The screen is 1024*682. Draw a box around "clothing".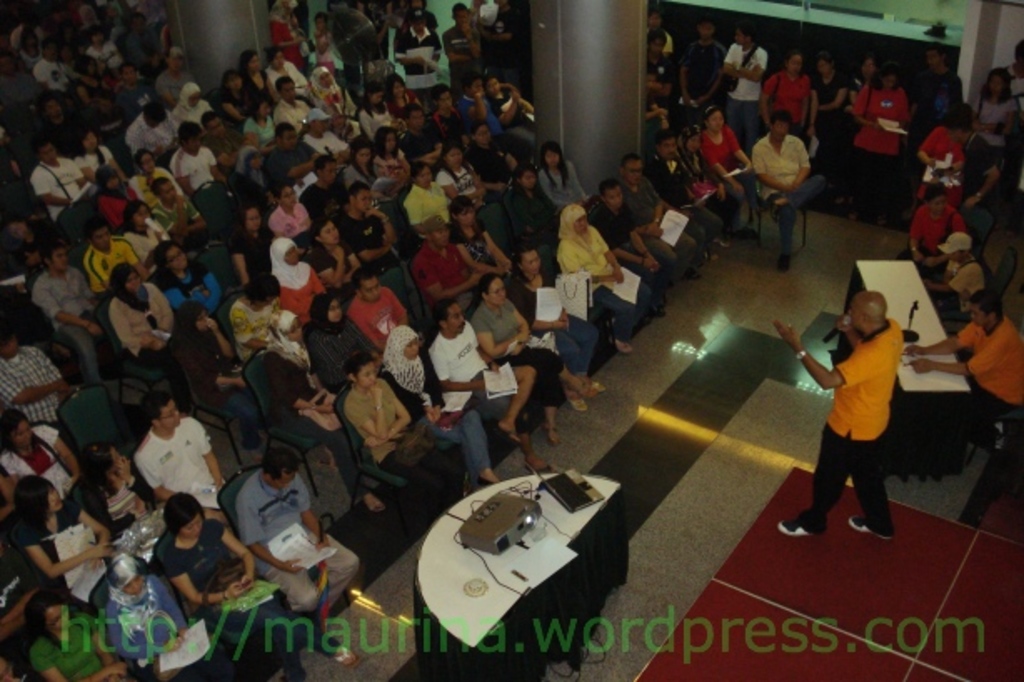
select_region(18, 502, 83, 577).
